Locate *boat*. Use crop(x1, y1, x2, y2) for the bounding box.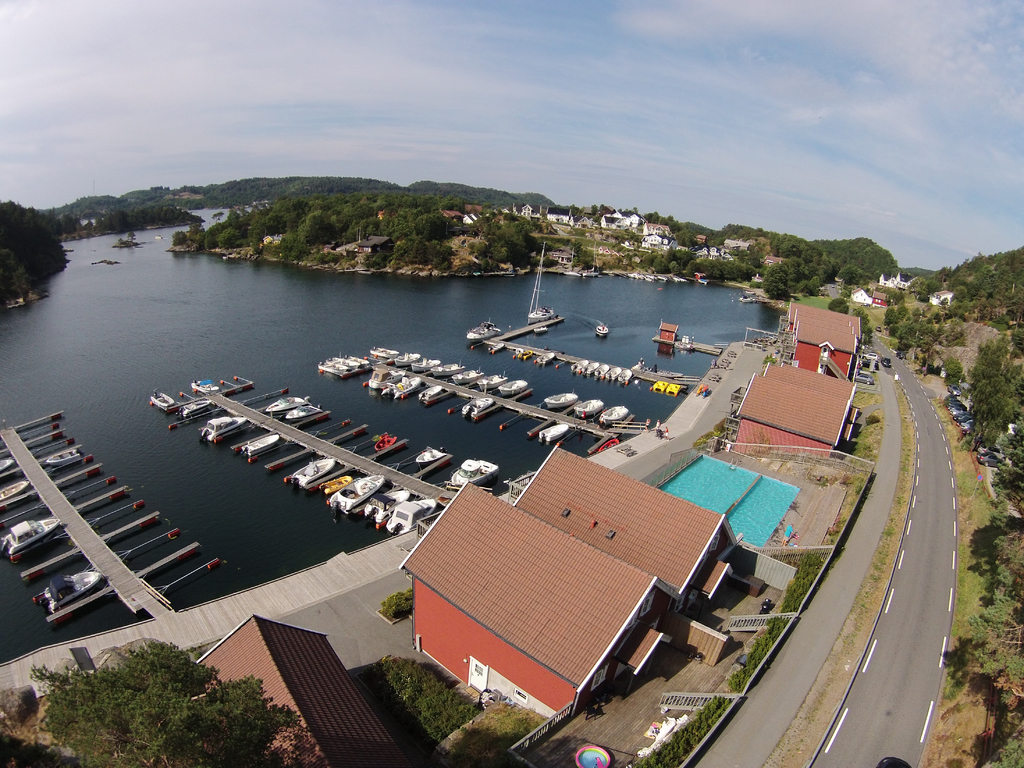
crop(525, 240, 553, 325).
